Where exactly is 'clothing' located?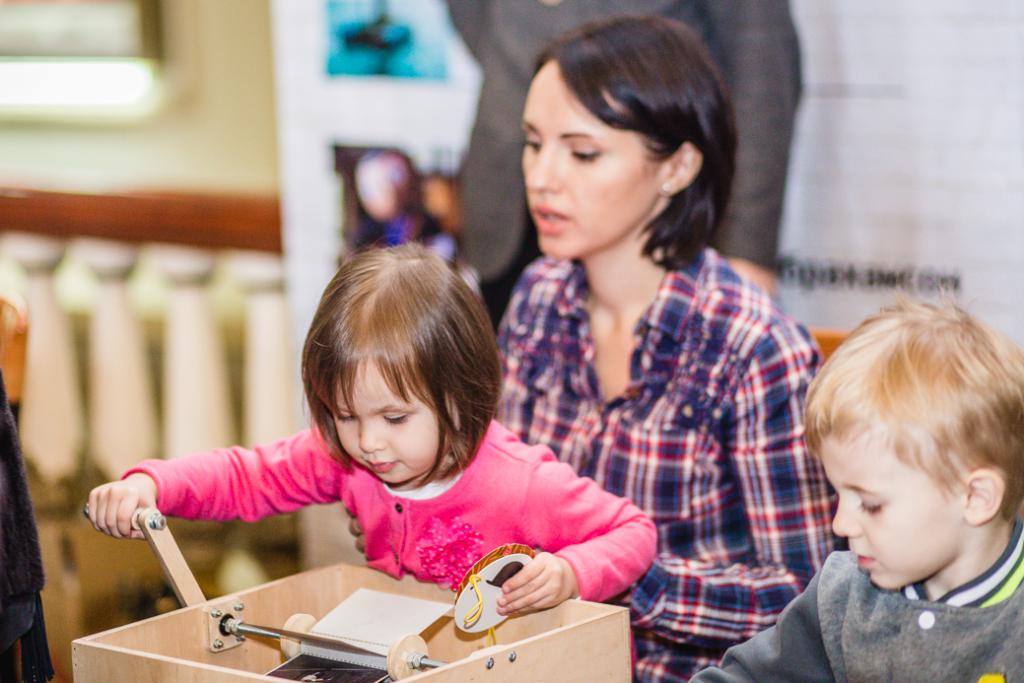
Its bounding box is region(495, 251, 849, 682).
